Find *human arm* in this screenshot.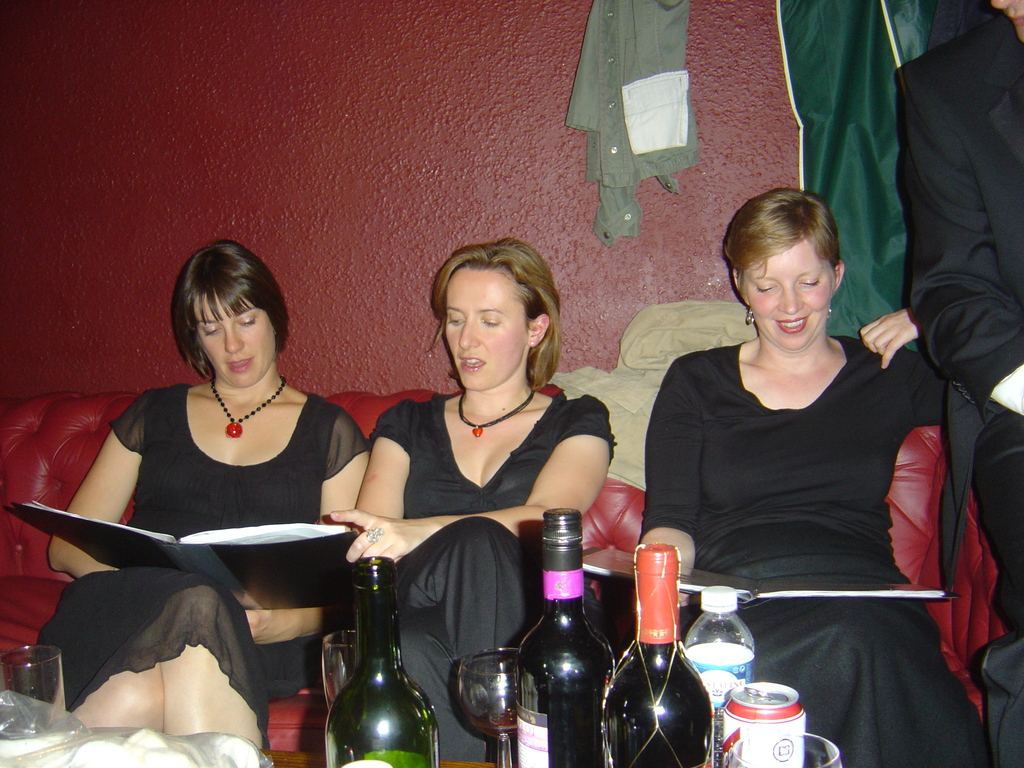
The bounding box for *human arm* is (860,297,936,368).
